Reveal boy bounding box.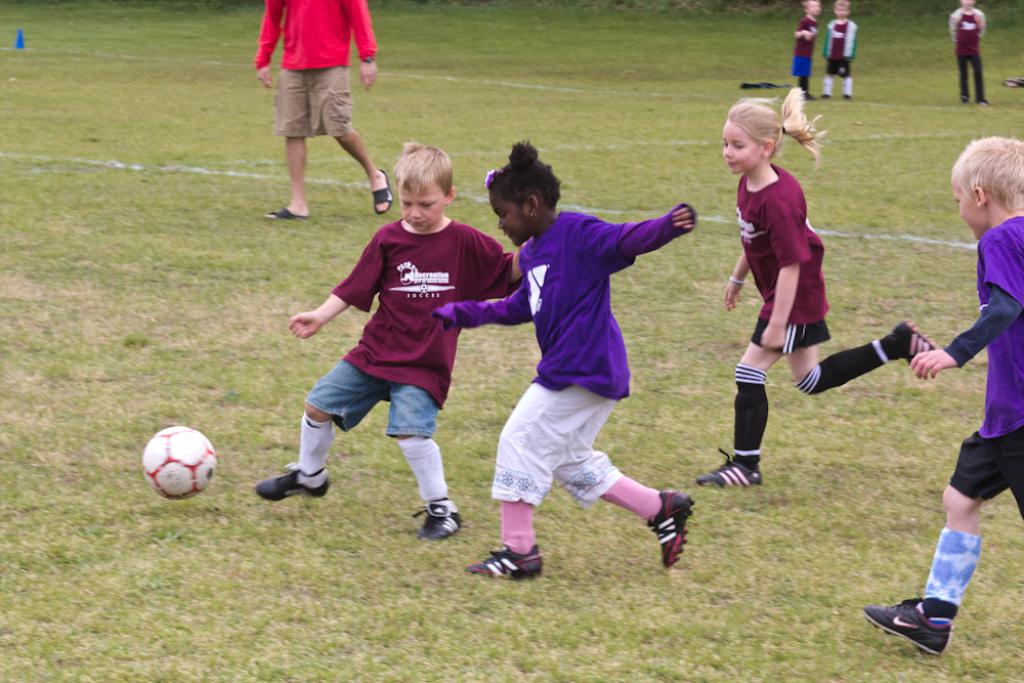
Revealed: <box>251,142,524,535</box>.
